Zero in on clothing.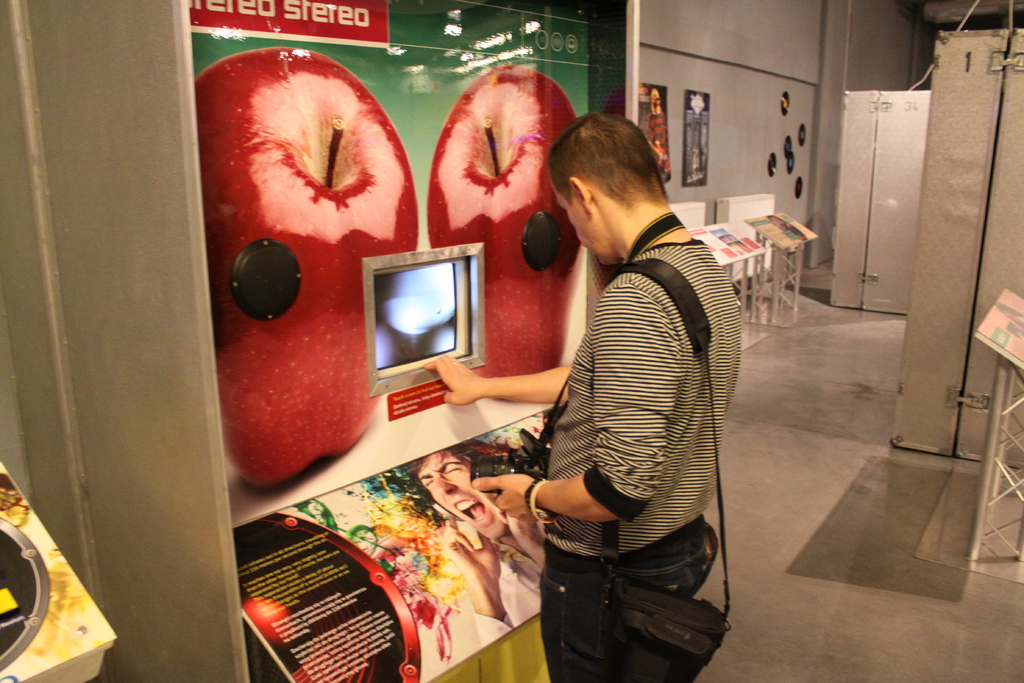
Zeroed in: 495,536,545,627.
